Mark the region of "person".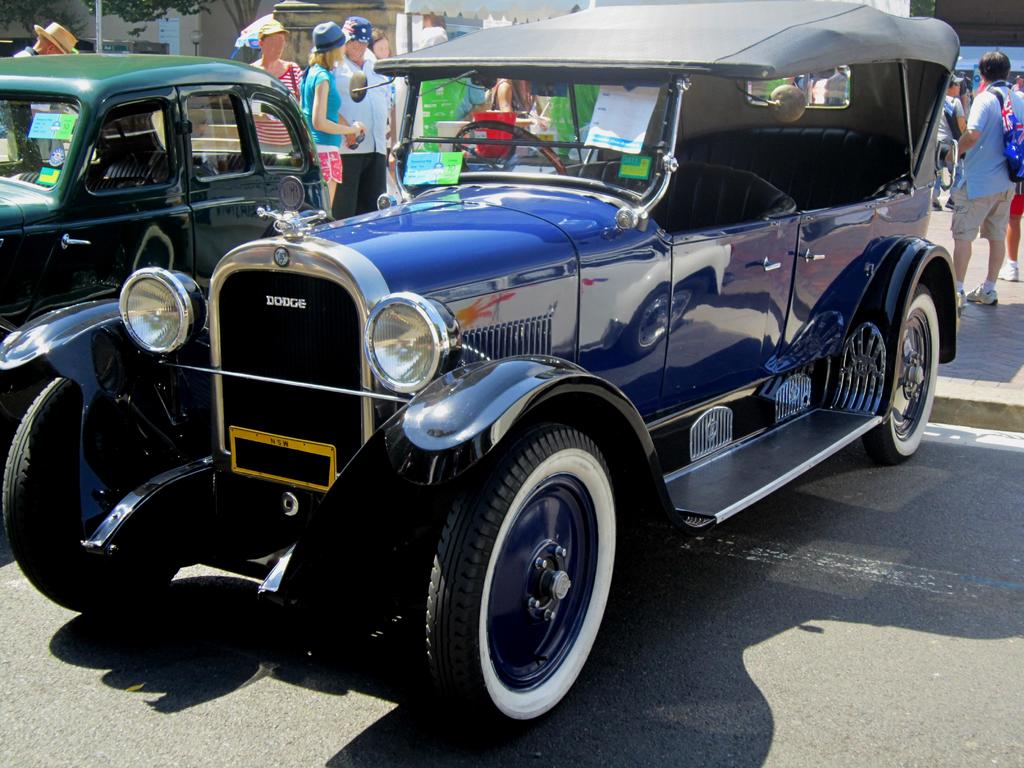
Region: left=484, top=68, right=545, bottom=134.
